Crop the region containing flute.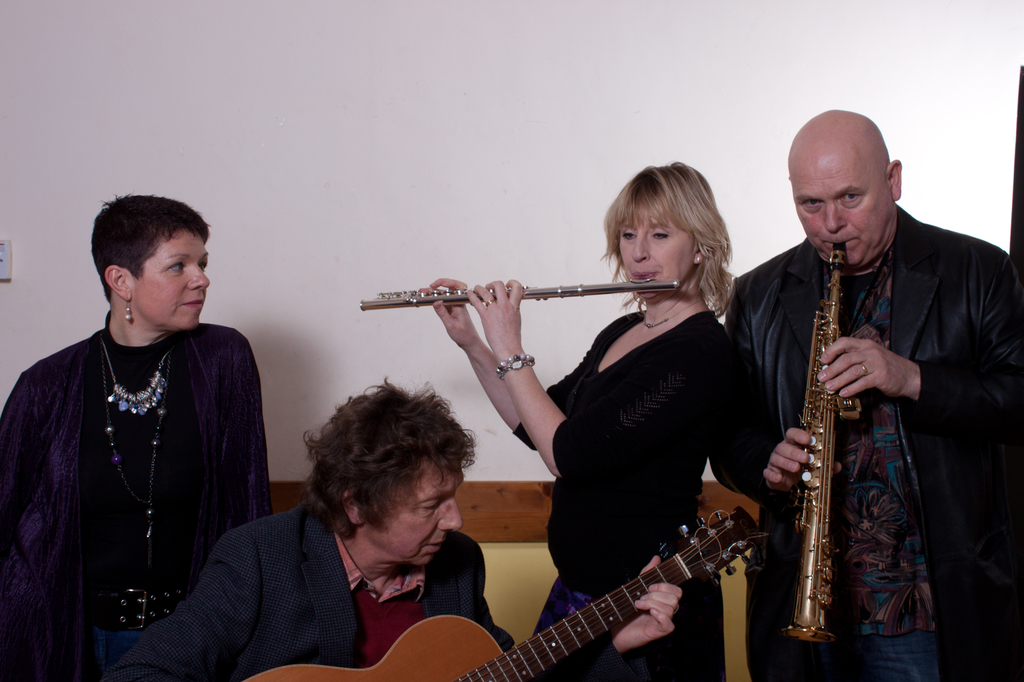
Crop region: x1=356 y1=280 x2=680 y2=313.
